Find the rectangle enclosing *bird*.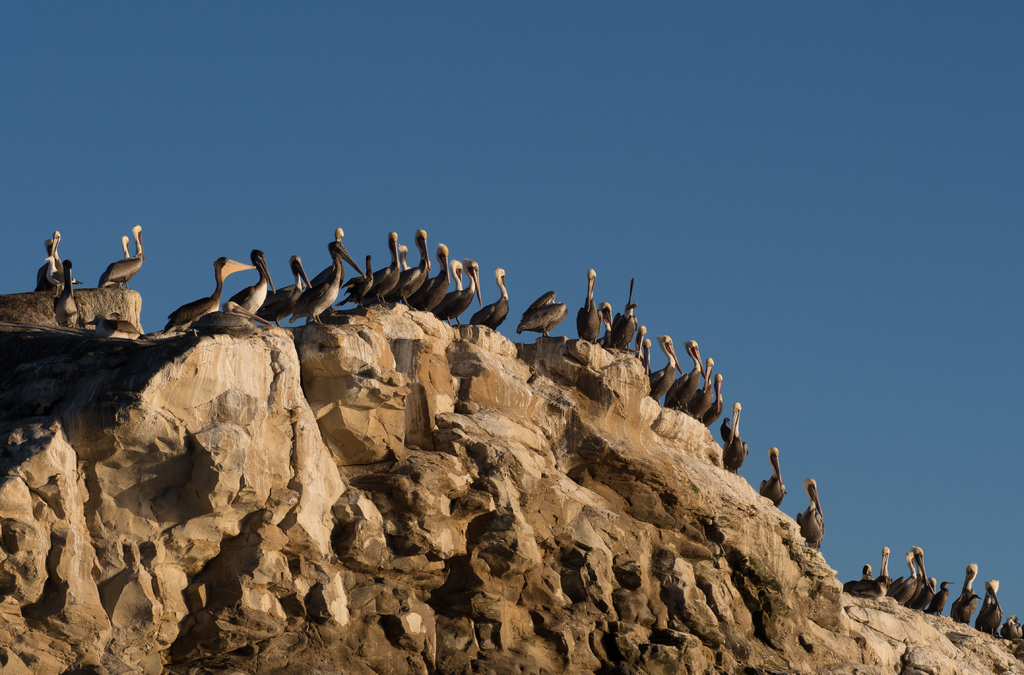
<box>897,546,915,605</box>.
